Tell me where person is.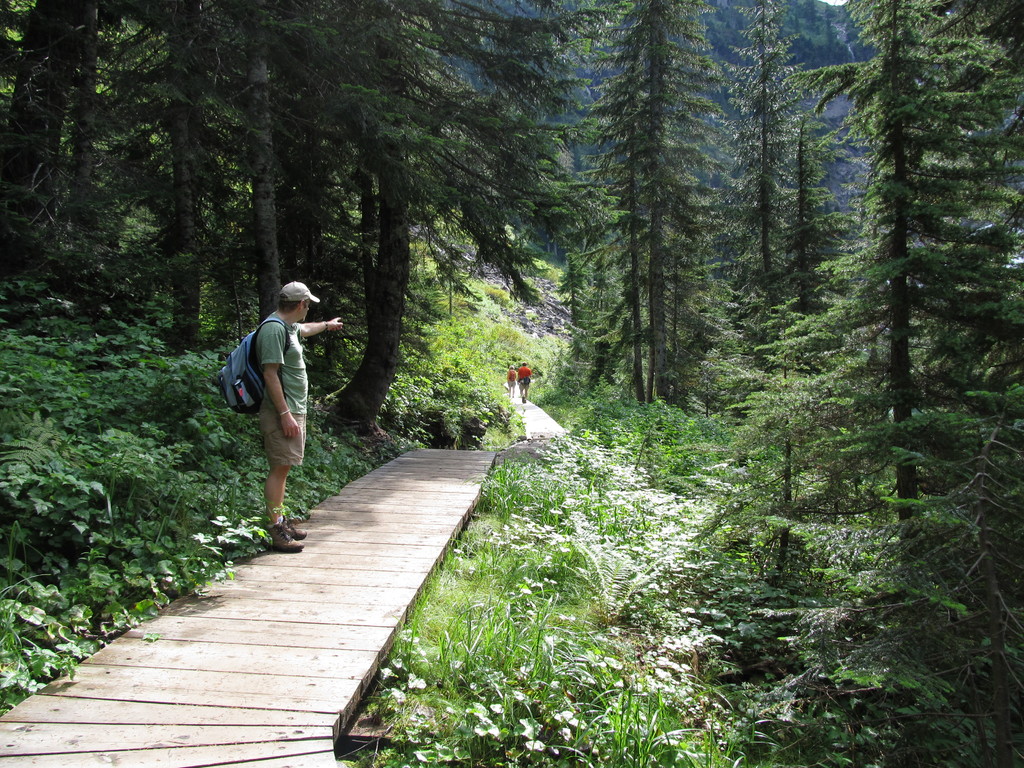
person is at l=253, t=281, r=339, b=552.
